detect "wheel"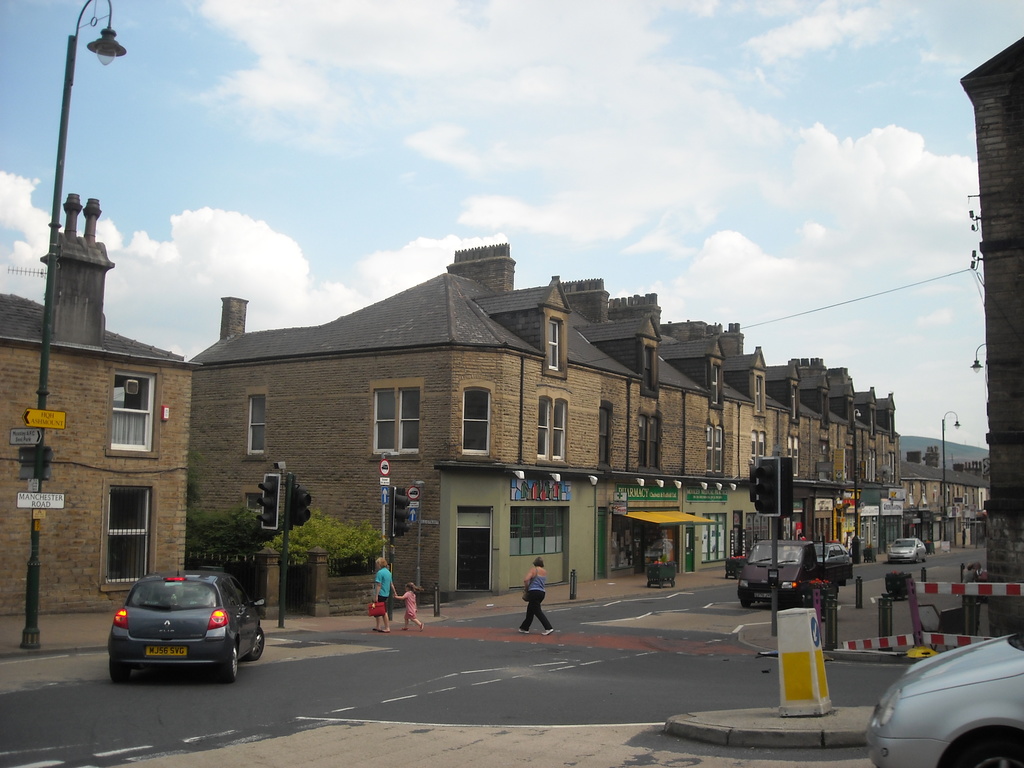
select_region(657, 580, 662, 590)
